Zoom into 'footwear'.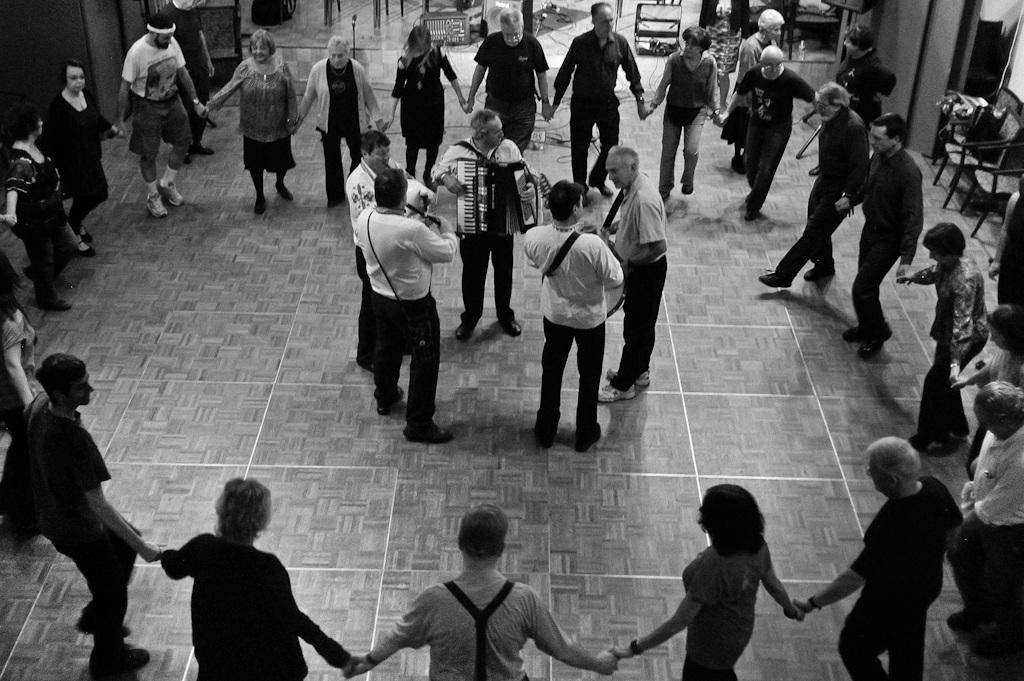
Zoom target: select_region(453, 322, 475, 339).
